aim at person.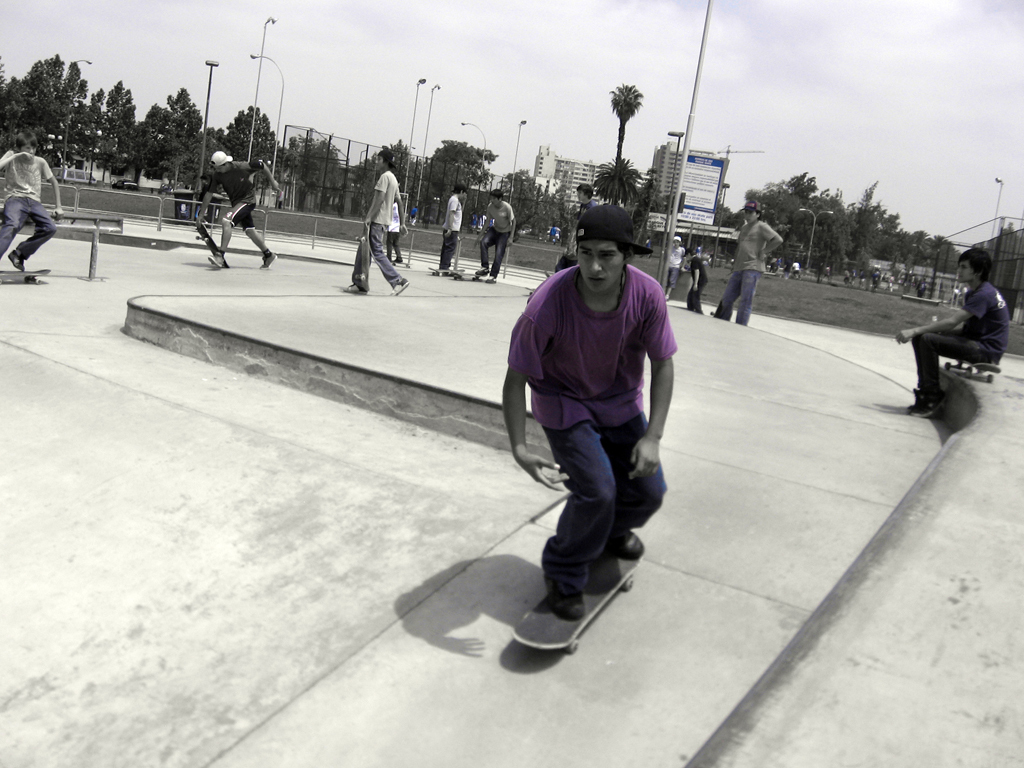
Aimed at box(893, 247, 1013, 417).
